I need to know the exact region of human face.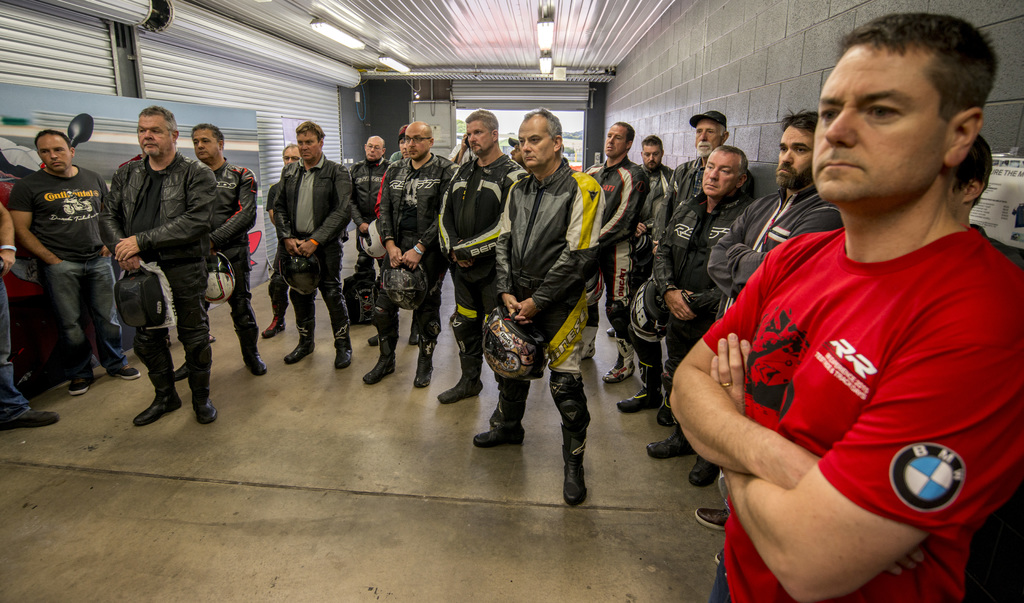
Region: [34, 135, 72, 172].
